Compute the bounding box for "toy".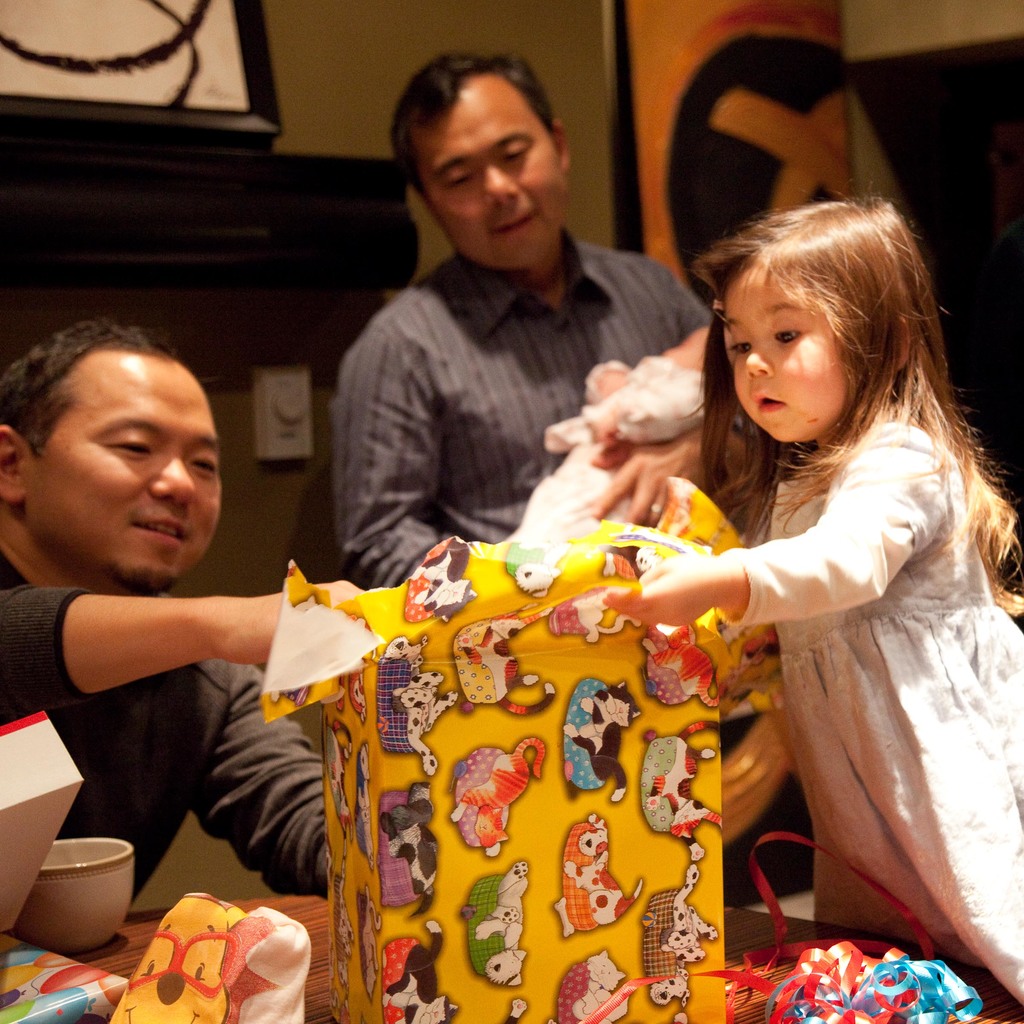
pyautogui.locateOnScreen(104, 889, 316, 1023).
